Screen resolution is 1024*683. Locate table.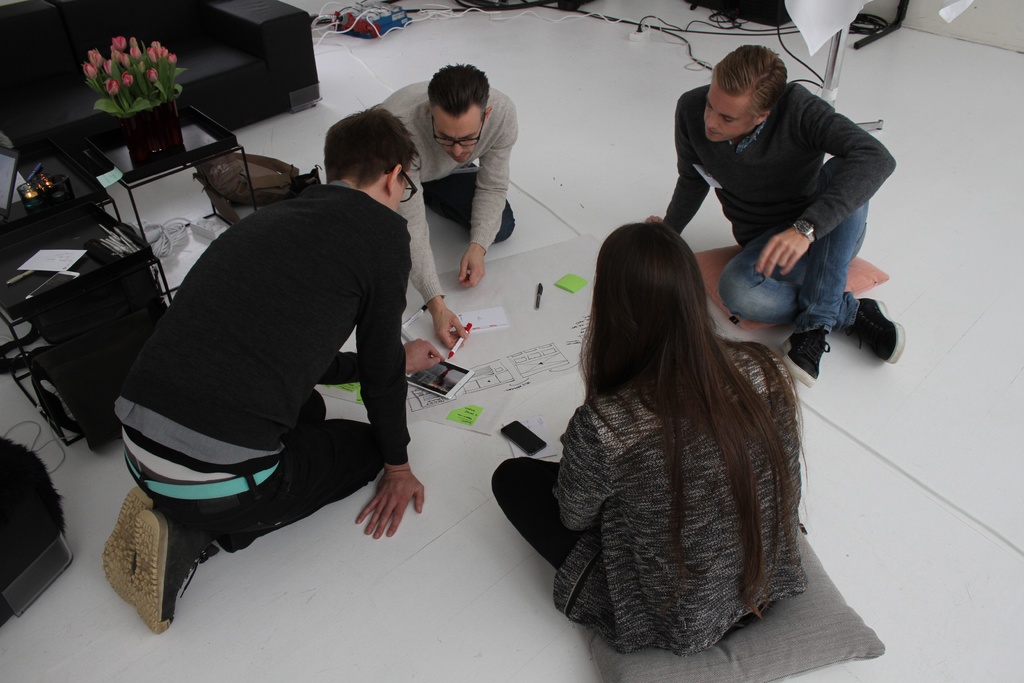
(63, 99, 254, 299).
